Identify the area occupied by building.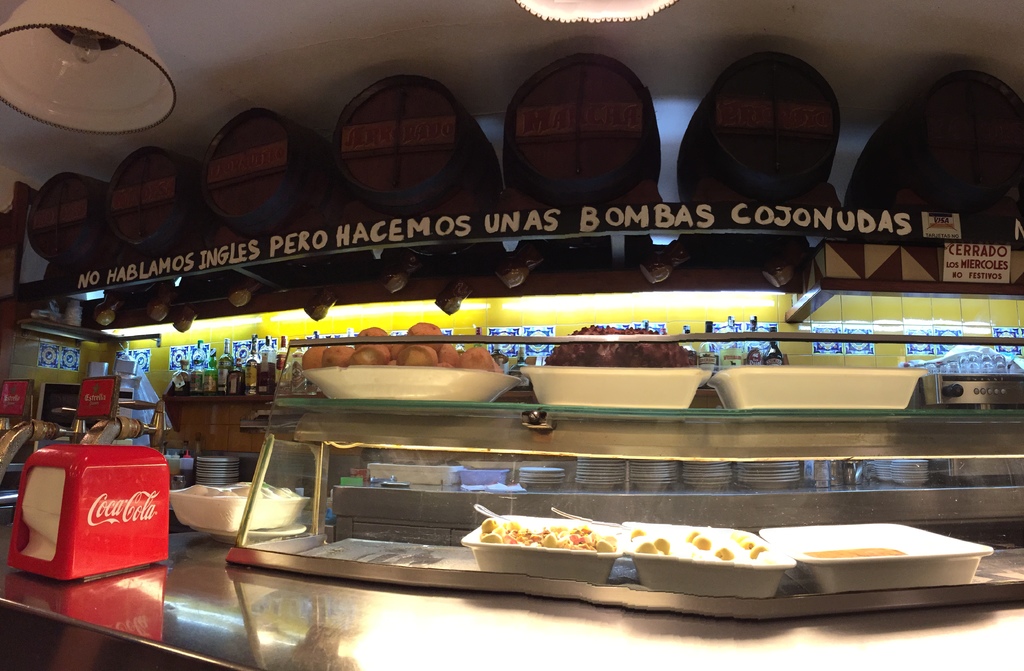
Area: box=[0, 0, 1023, 670].
